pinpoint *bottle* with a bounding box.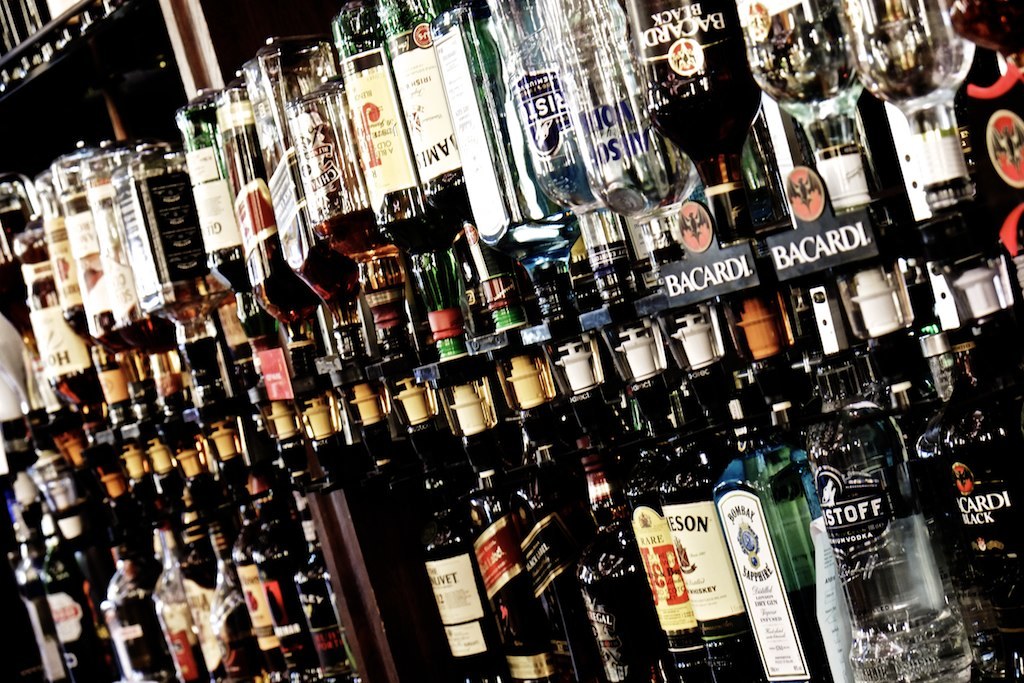
BBox(147, 429, 190, 682).
